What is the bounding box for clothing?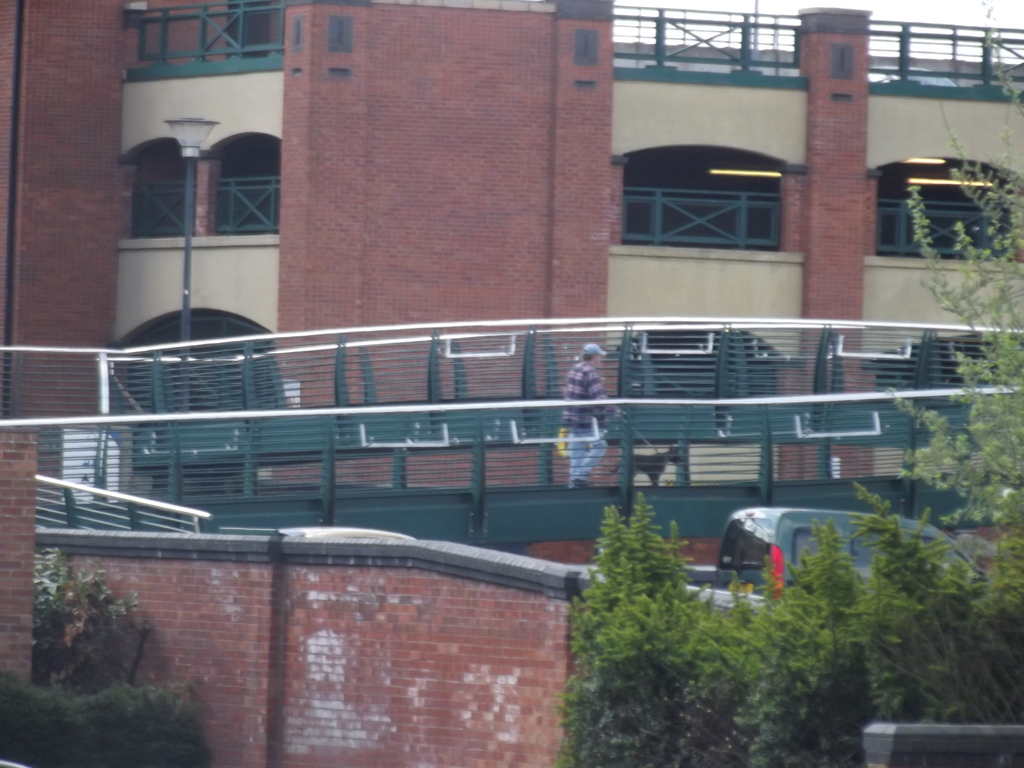
[x1=557, y1=360, x2=611, y2=484].
